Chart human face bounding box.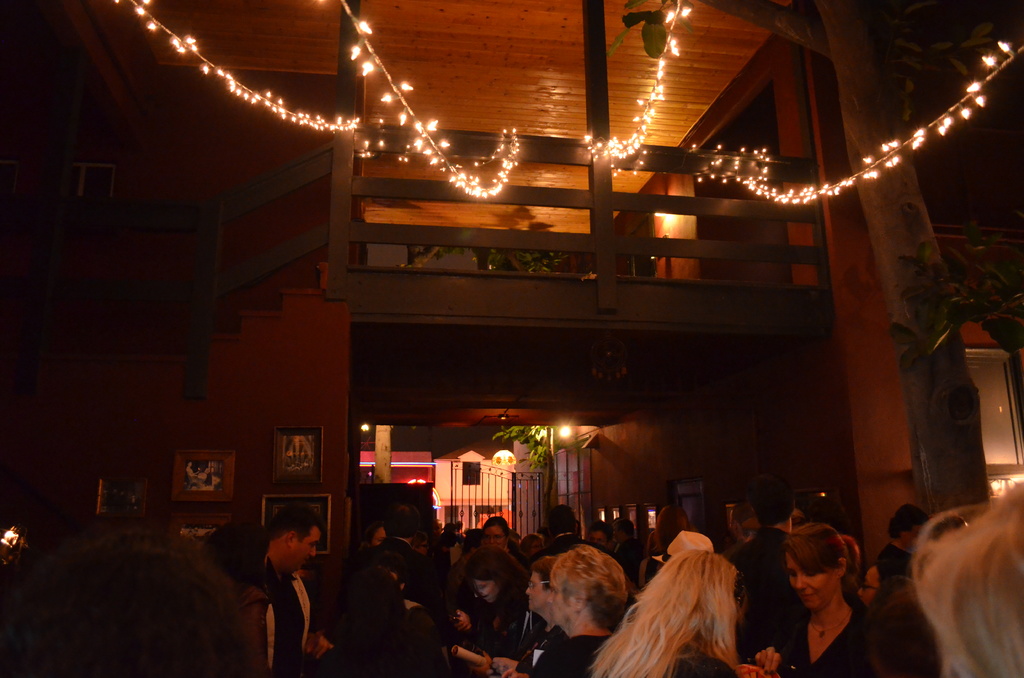
Charted: bbox=[289, 524, 326, 567].
